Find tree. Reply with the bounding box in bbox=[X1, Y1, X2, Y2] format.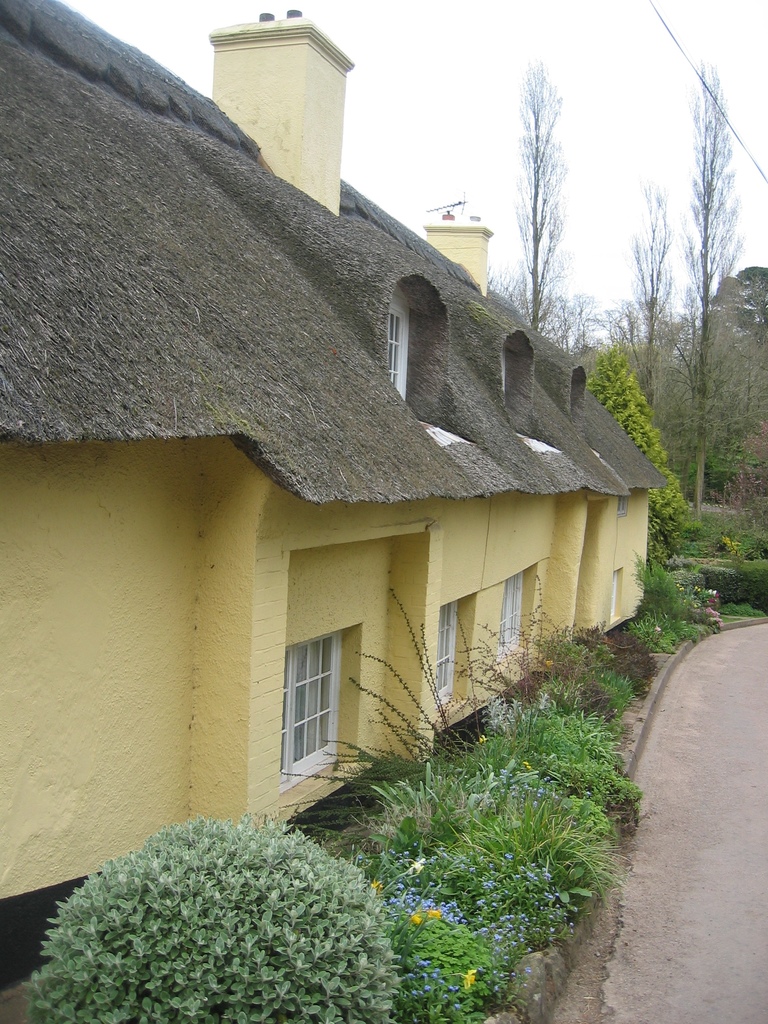
bbox=[675, 35, 744, 525].
